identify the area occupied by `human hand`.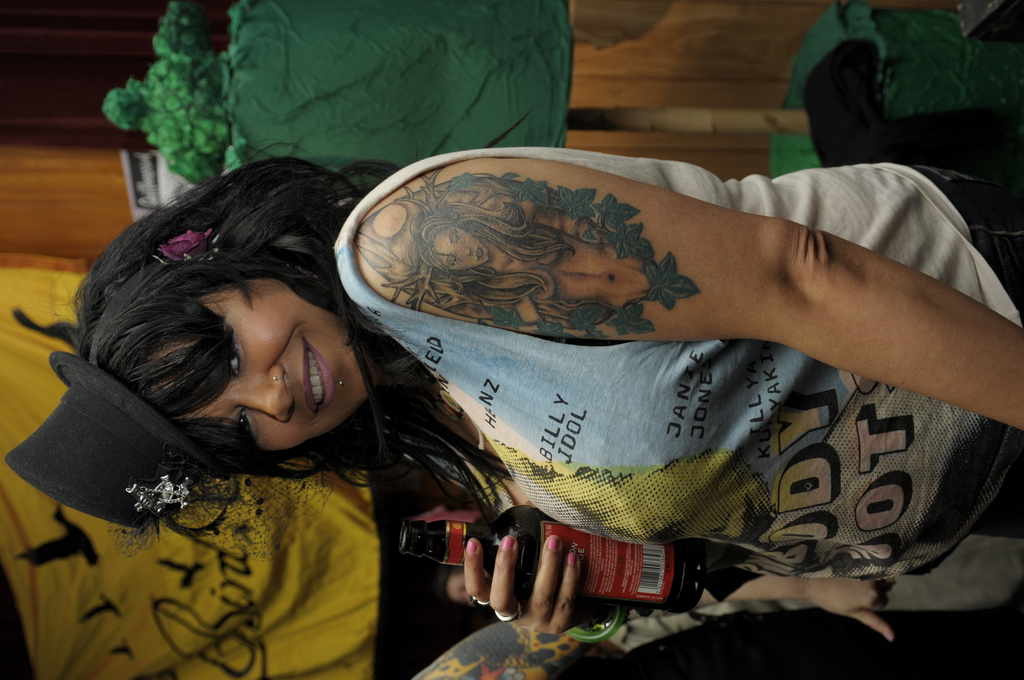
Area: x1=800, y1=579, x2=900, y2=643.
